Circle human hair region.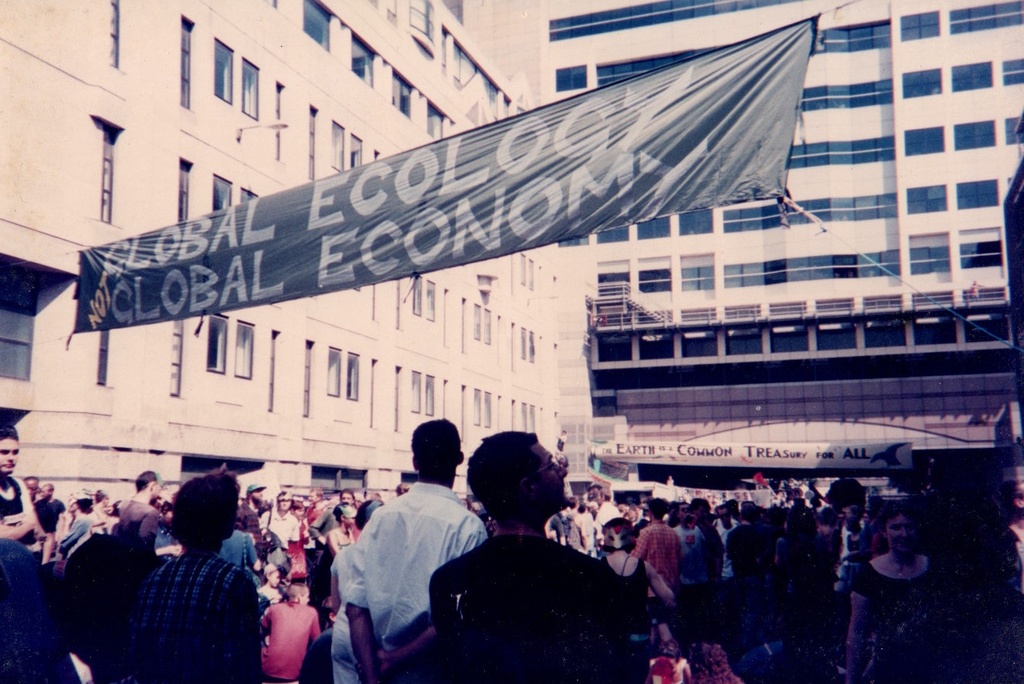
Region: 332:501:350:523.
